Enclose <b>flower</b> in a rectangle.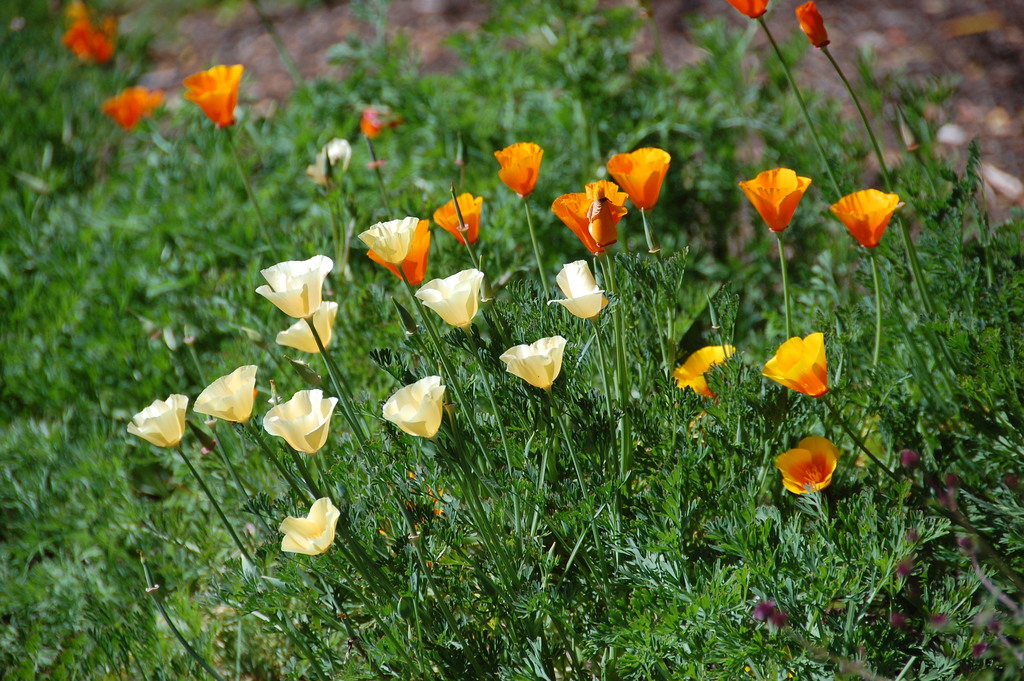
rect(190, 365, 259, 425).
